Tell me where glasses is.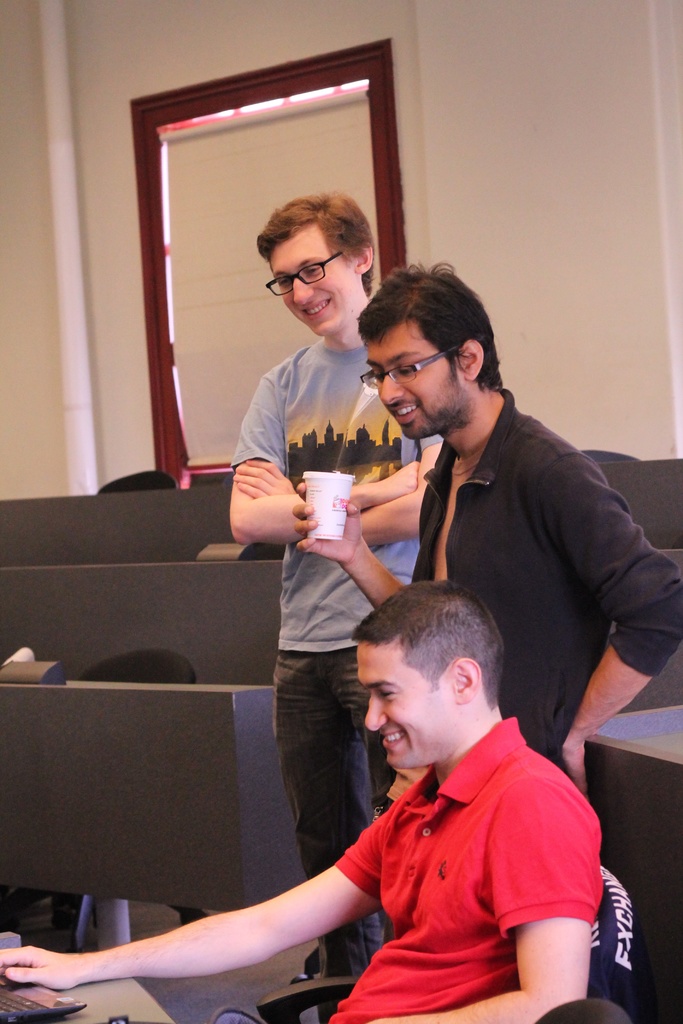
glasses is at Rect(358, 340, 466, 391).
